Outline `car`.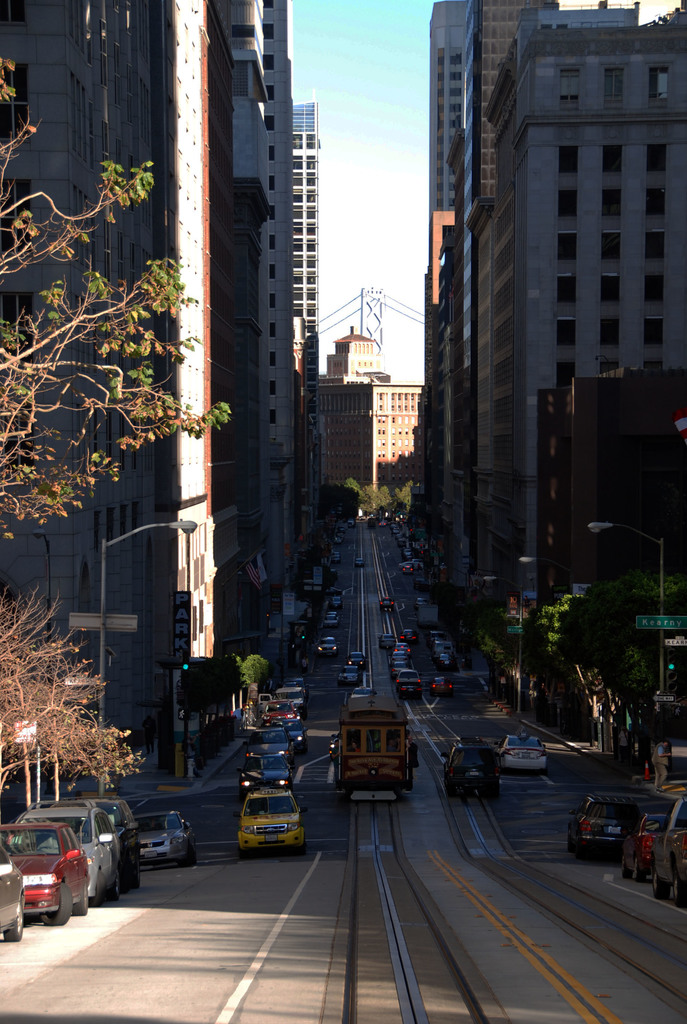
Outline: BBox(484, 699, 505, 720).
